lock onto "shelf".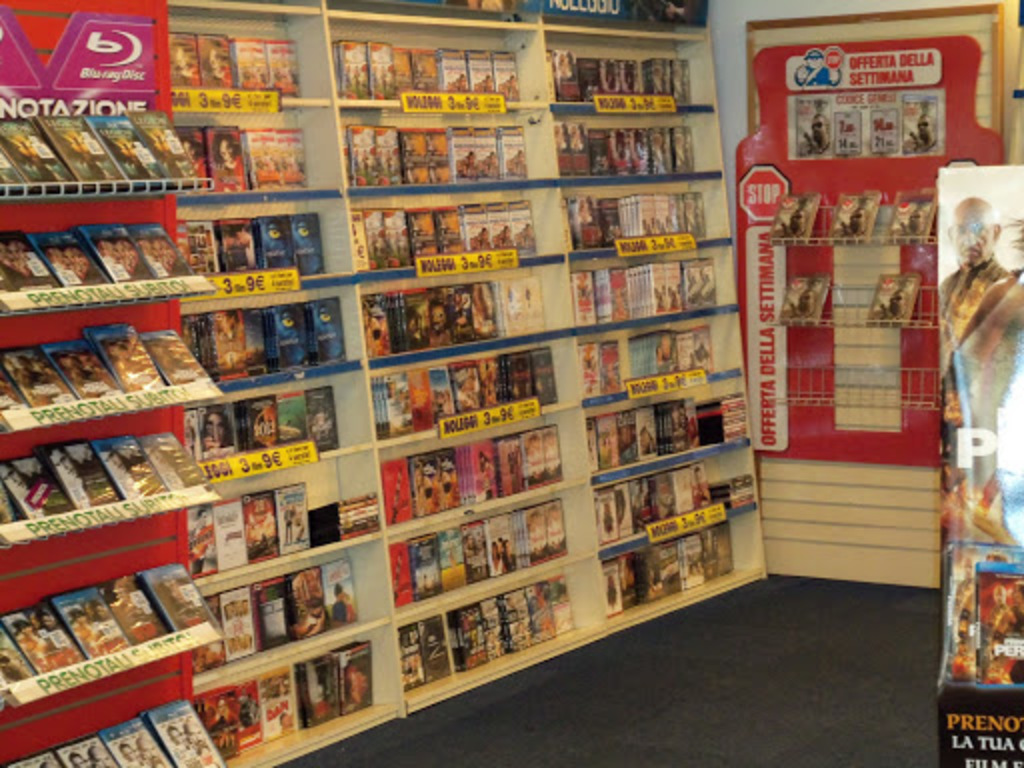
Locked: box=[6, 146, 214, 198].
